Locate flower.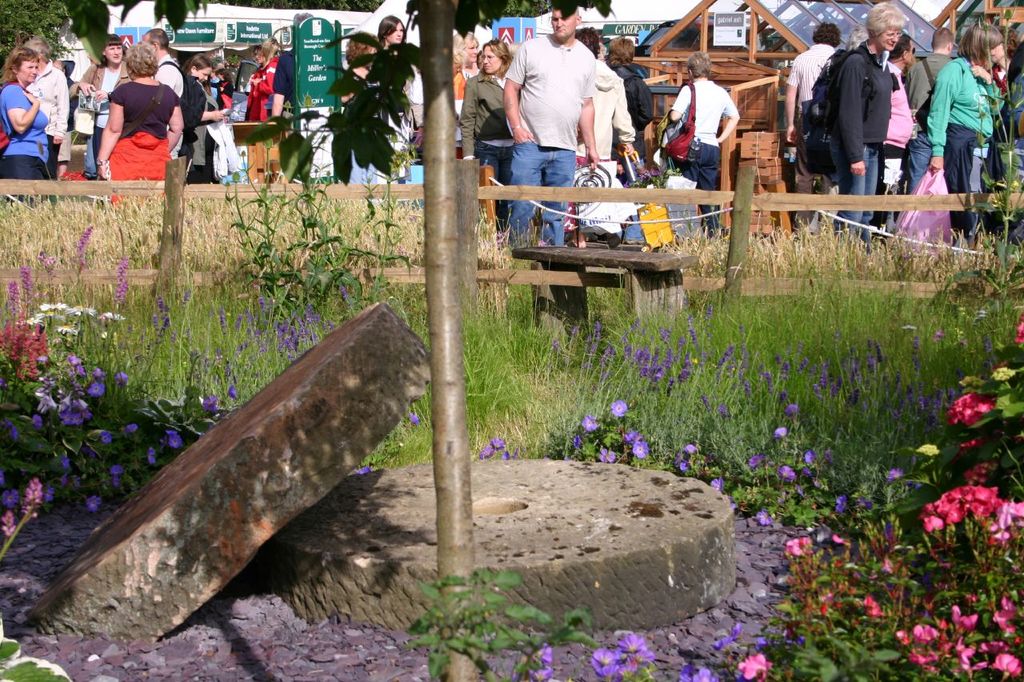
Bounding box: box=[50, 470, 70, 493].
